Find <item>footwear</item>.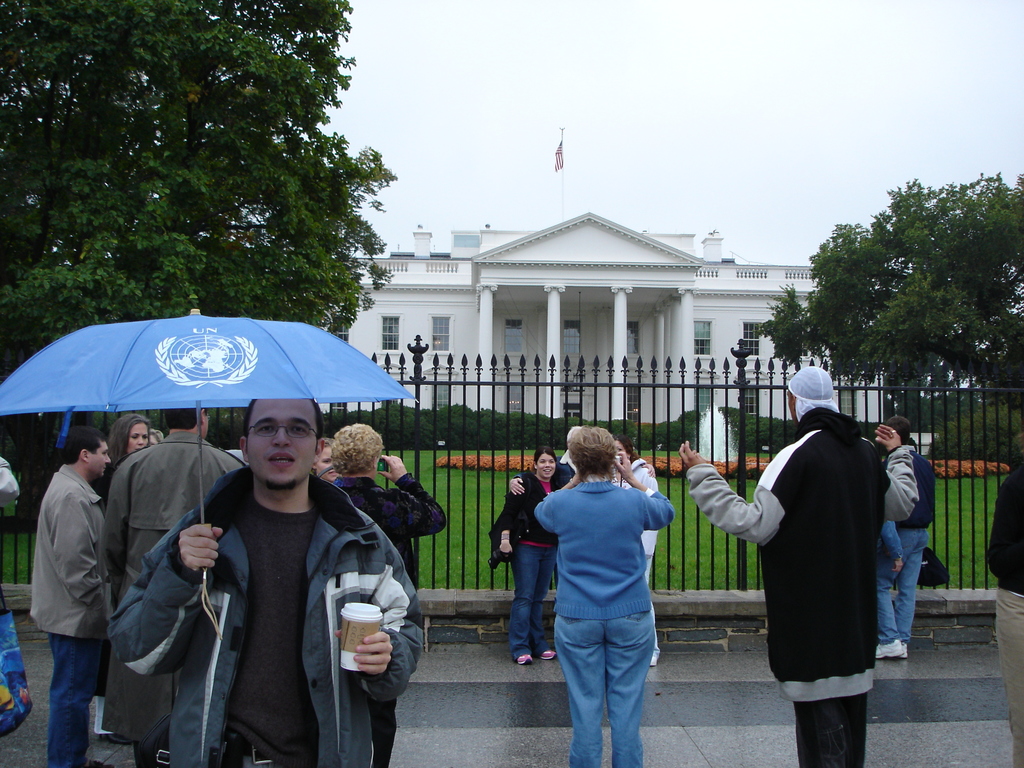
left=540, top=648, right=558, bottom=659.
